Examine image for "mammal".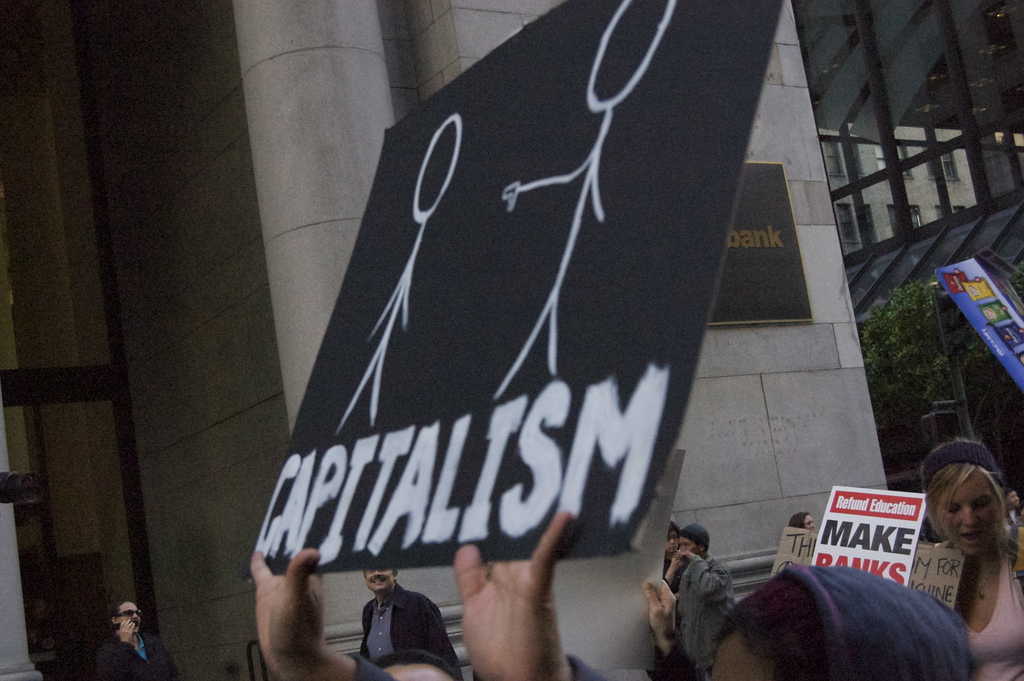
Examination result: 360, 568, 461, 665.
